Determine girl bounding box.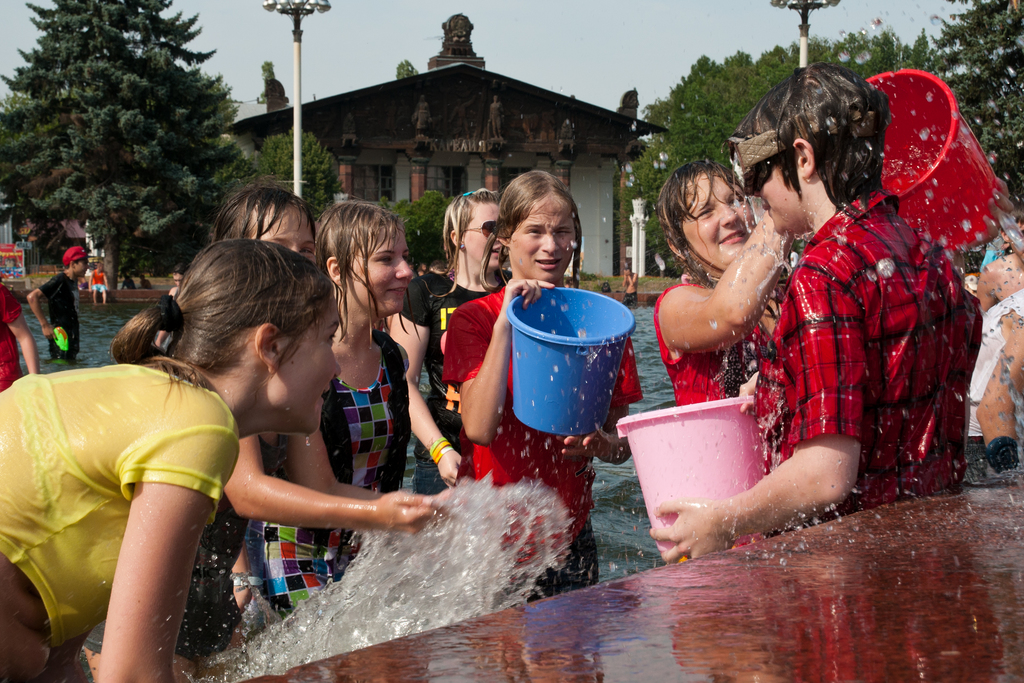
Determined: (left=0, top=235, right=345, bottom=682).
